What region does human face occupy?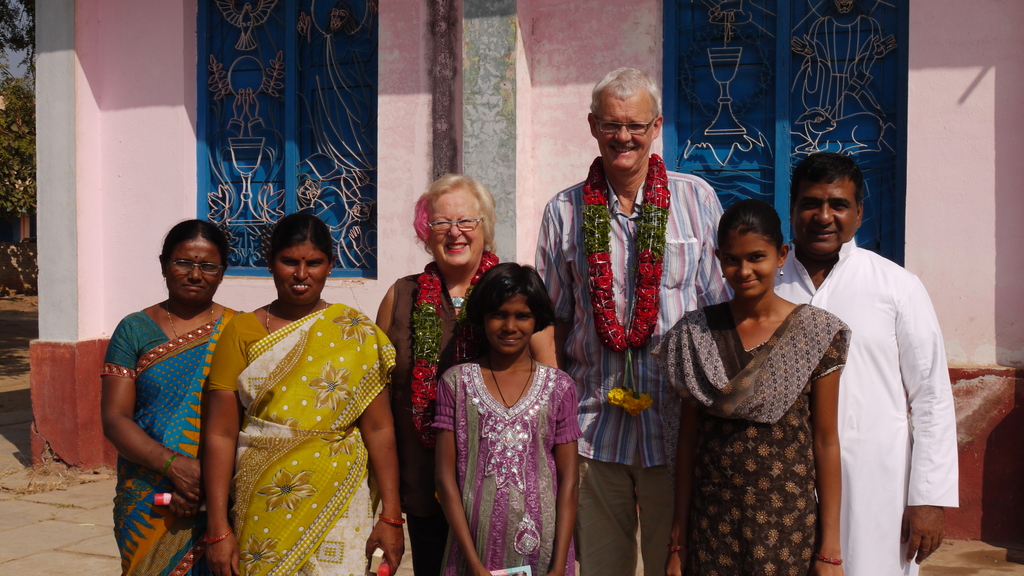
l=430, t=193, r=483, b=272.
